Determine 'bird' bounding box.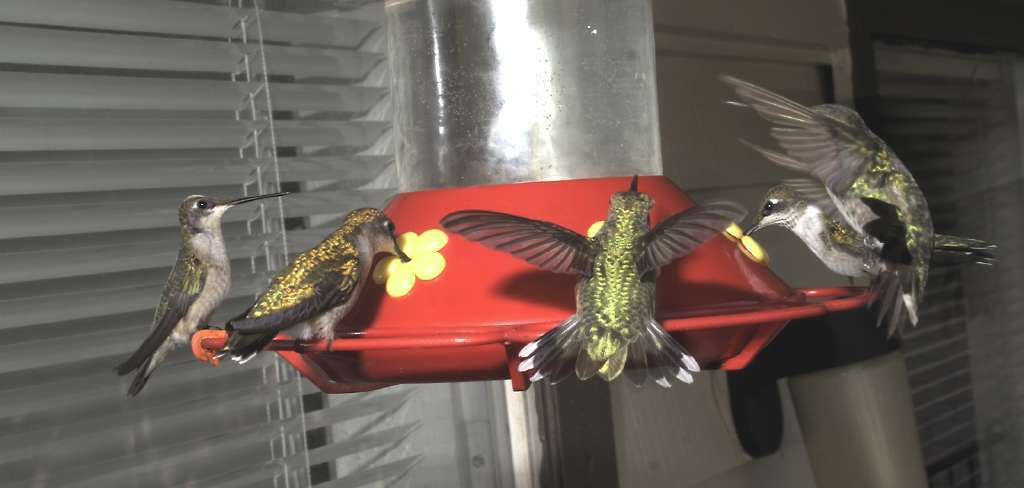
Determined: <region>225, 204, 410, 365</region>.
